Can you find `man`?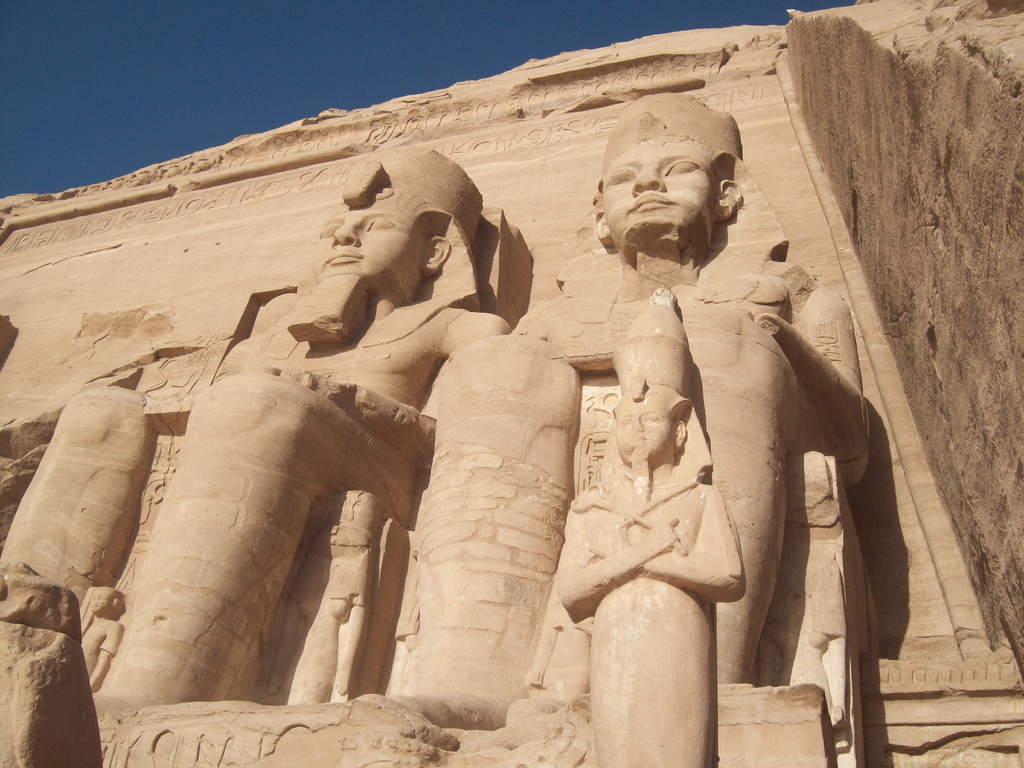
Yes, bounding box: 316, 93, 885, 767.
